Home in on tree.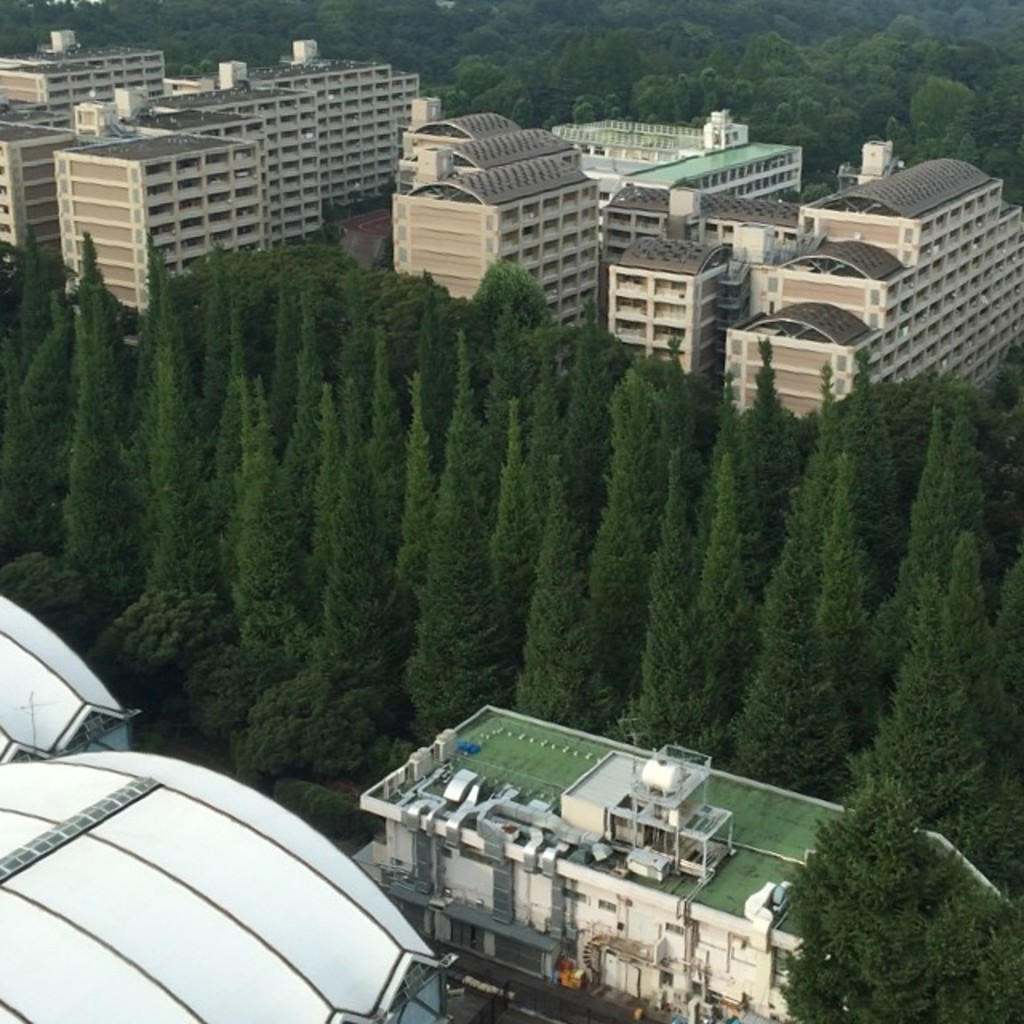
Homed in at bbox(0, 0, 1022, 210).
